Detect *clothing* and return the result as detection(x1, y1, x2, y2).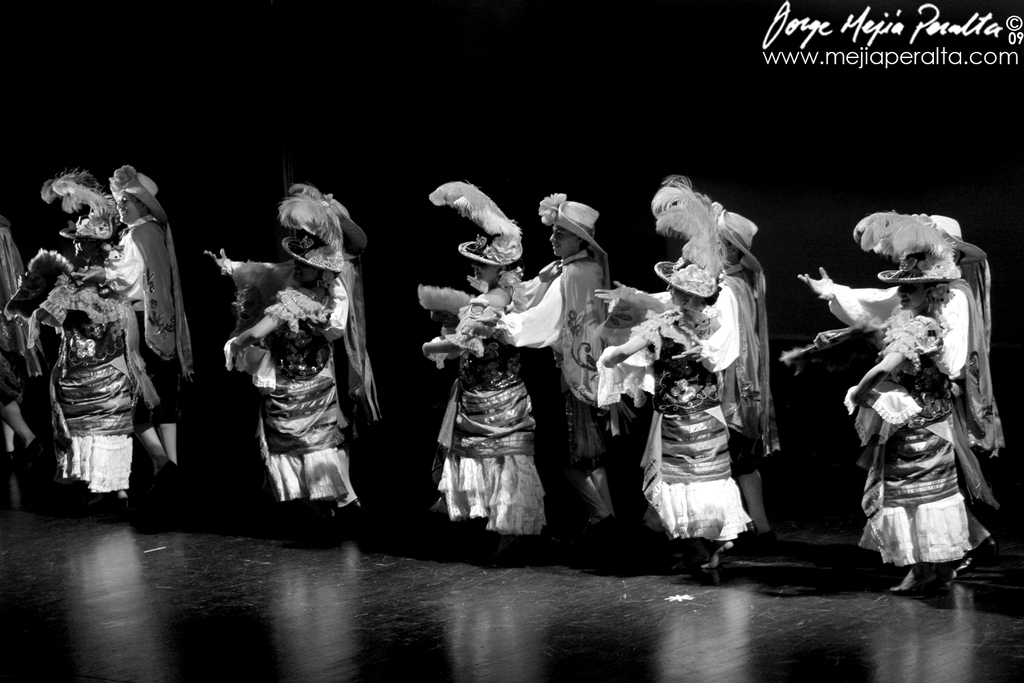
detection(846, 210, 994, 577).
